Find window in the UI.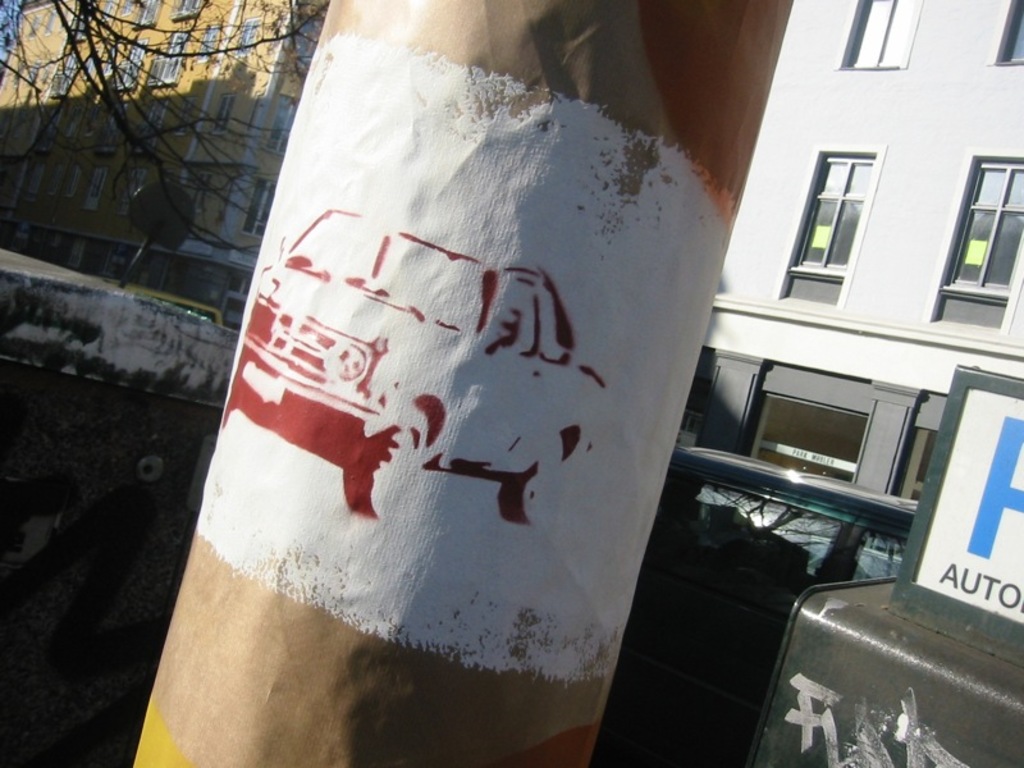
UI element at locate(50, 164, 65, 193).
